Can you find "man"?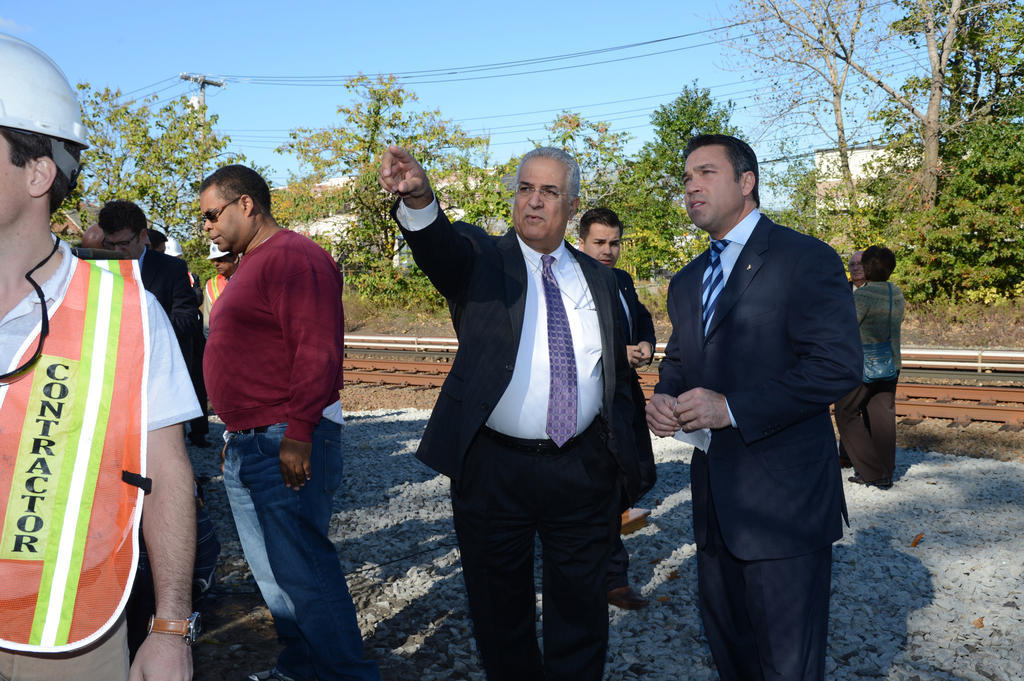
Yes, bounding box: select_region(572, 200, 666, 601).
